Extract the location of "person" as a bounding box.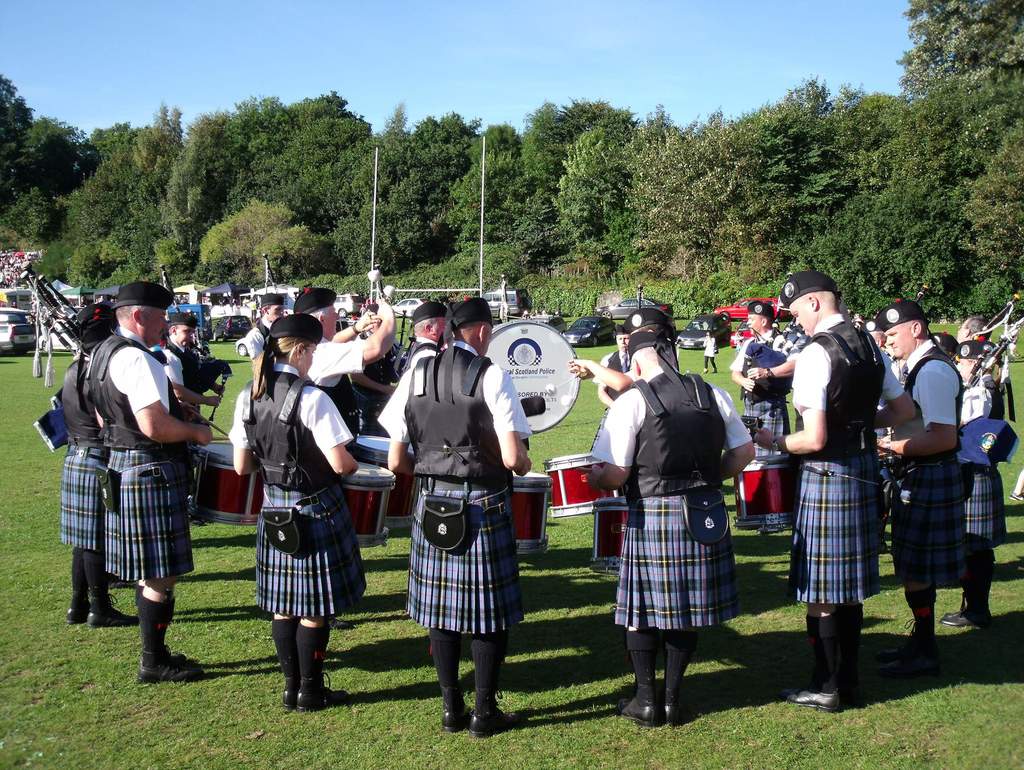
locate(88, 275, 213, 681).
